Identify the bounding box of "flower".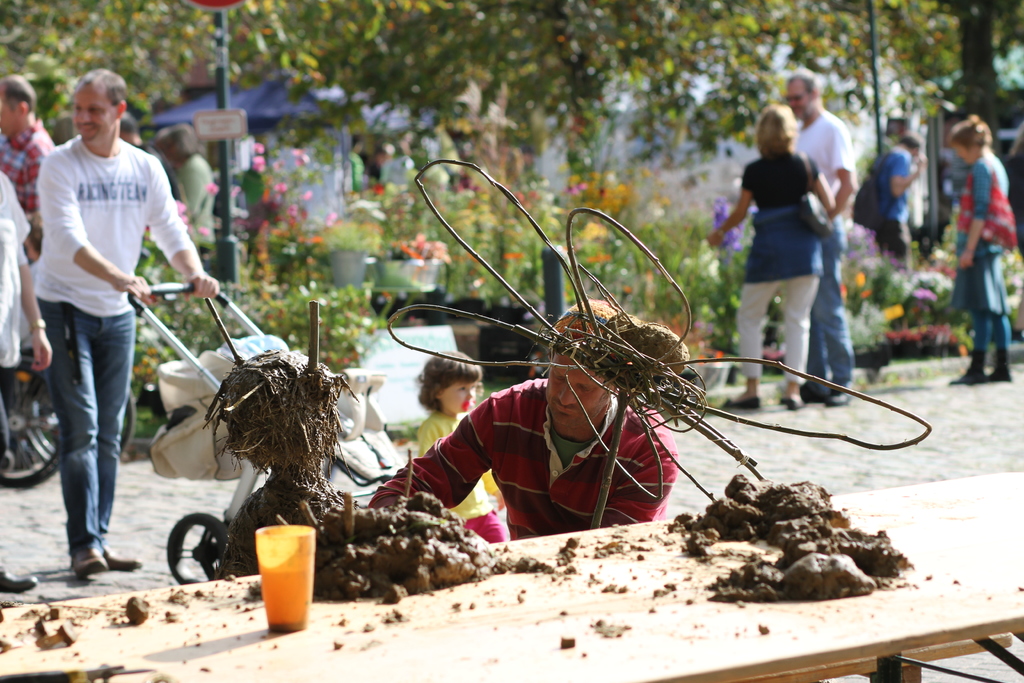
(202,181,218,197).
